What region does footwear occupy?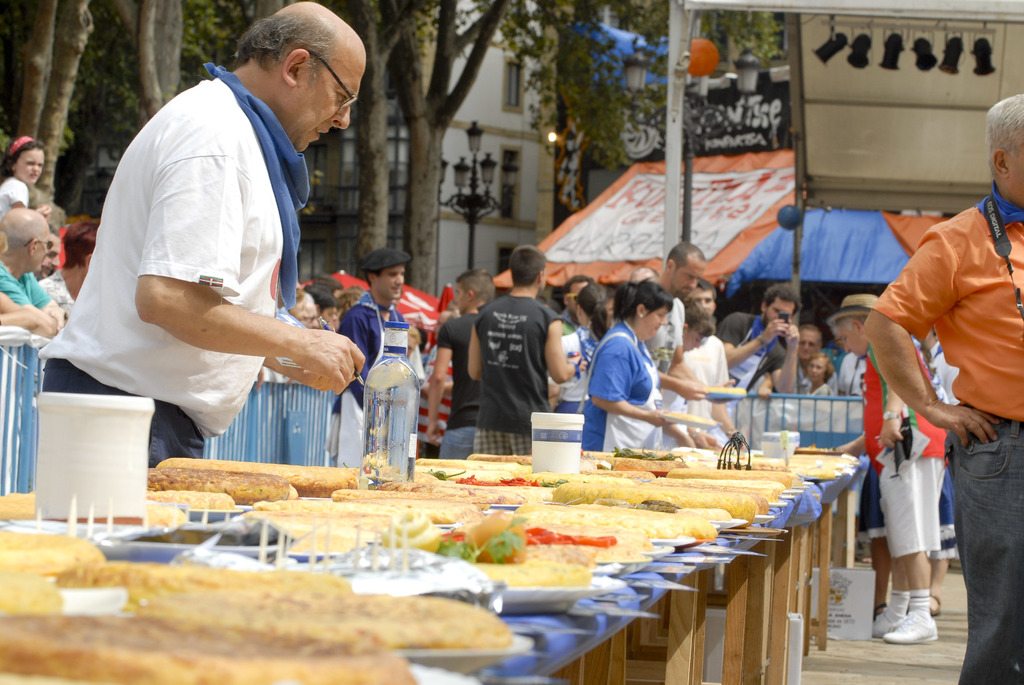
select_region(881, 583, 937, 643).
